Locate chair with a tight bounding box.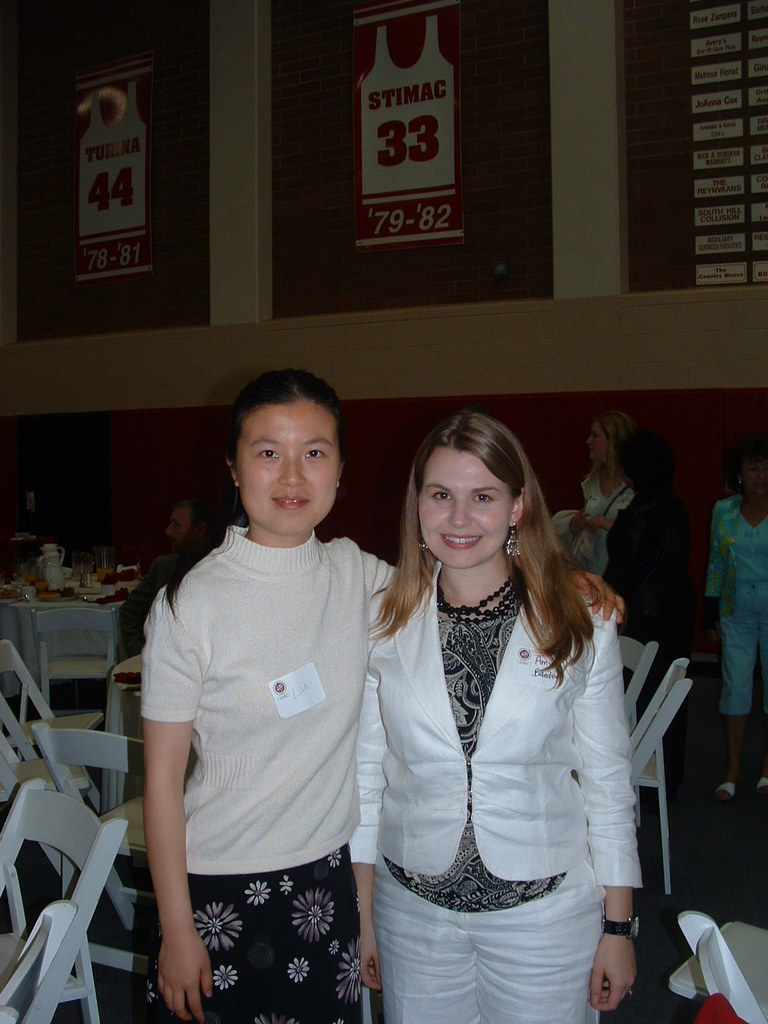
region(24, 603, 119, 733).
